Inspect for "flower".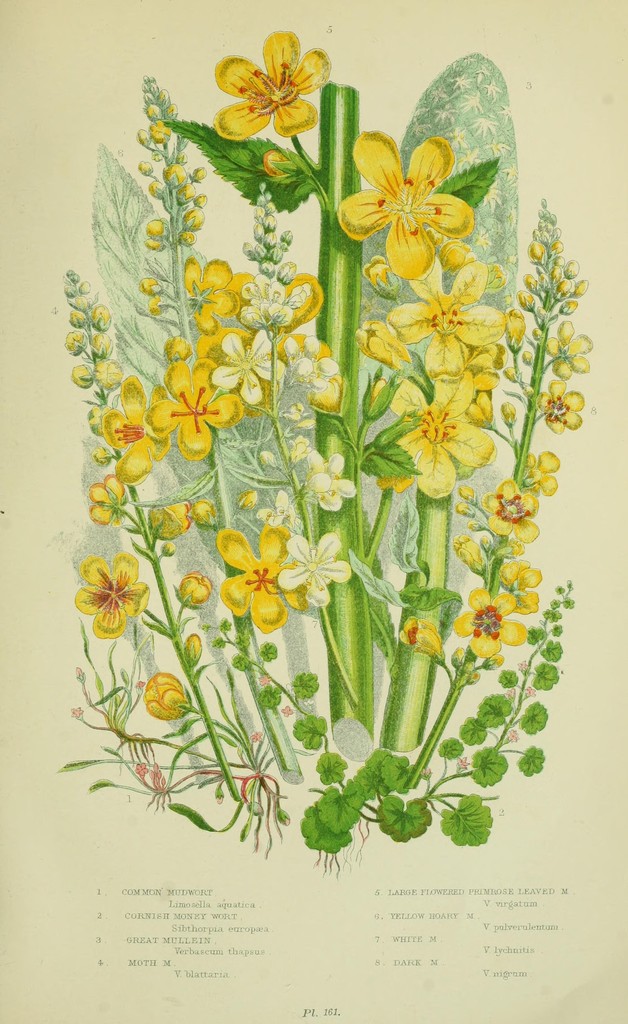
Inspection: region(143, 354, 255, 470).
